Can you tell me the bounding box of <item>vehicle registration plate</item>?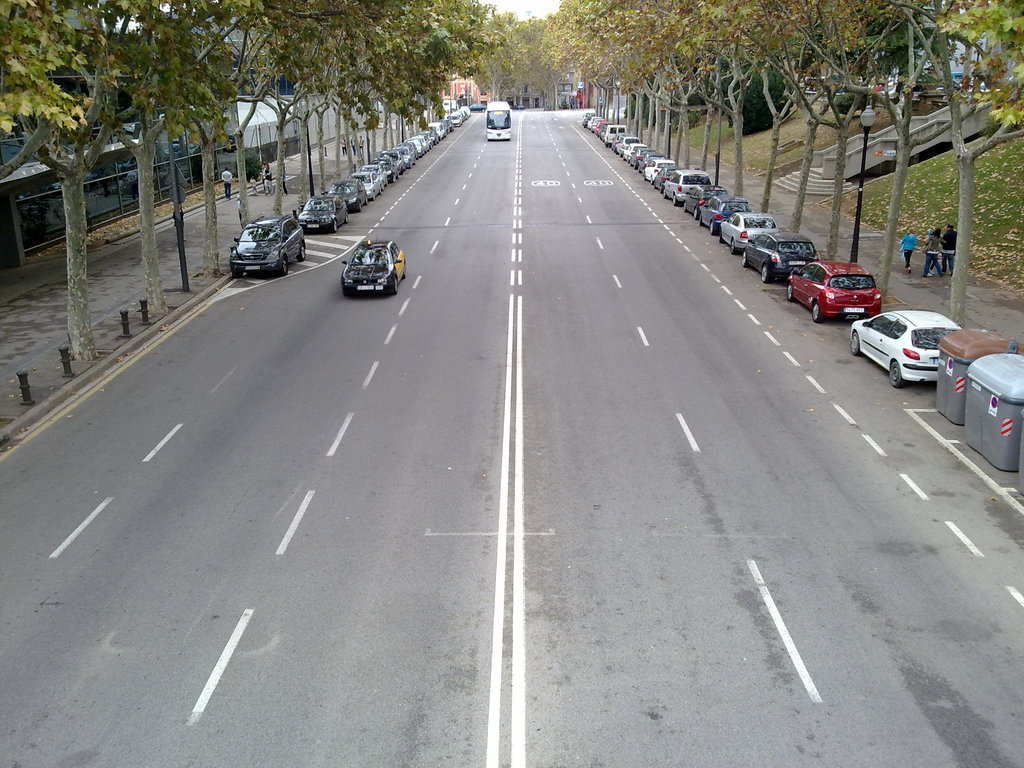
region(787, 260, 805, 263).
